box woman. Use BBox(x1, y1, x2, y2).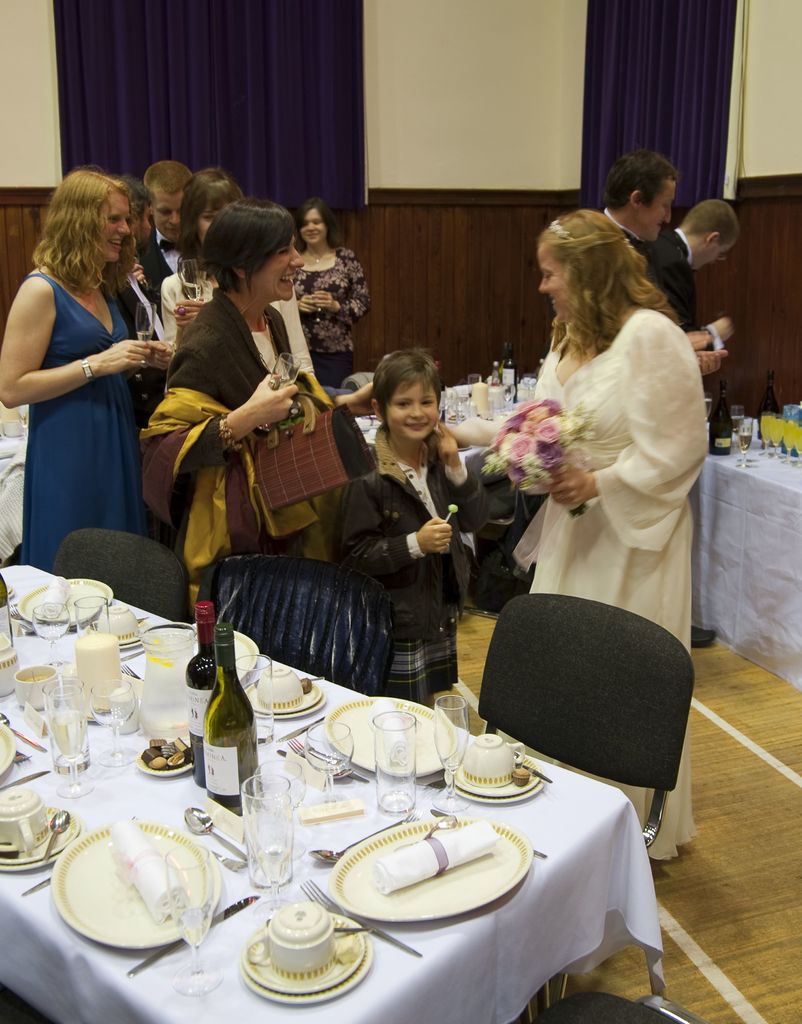
BBox(13, 182, 146, 638).
